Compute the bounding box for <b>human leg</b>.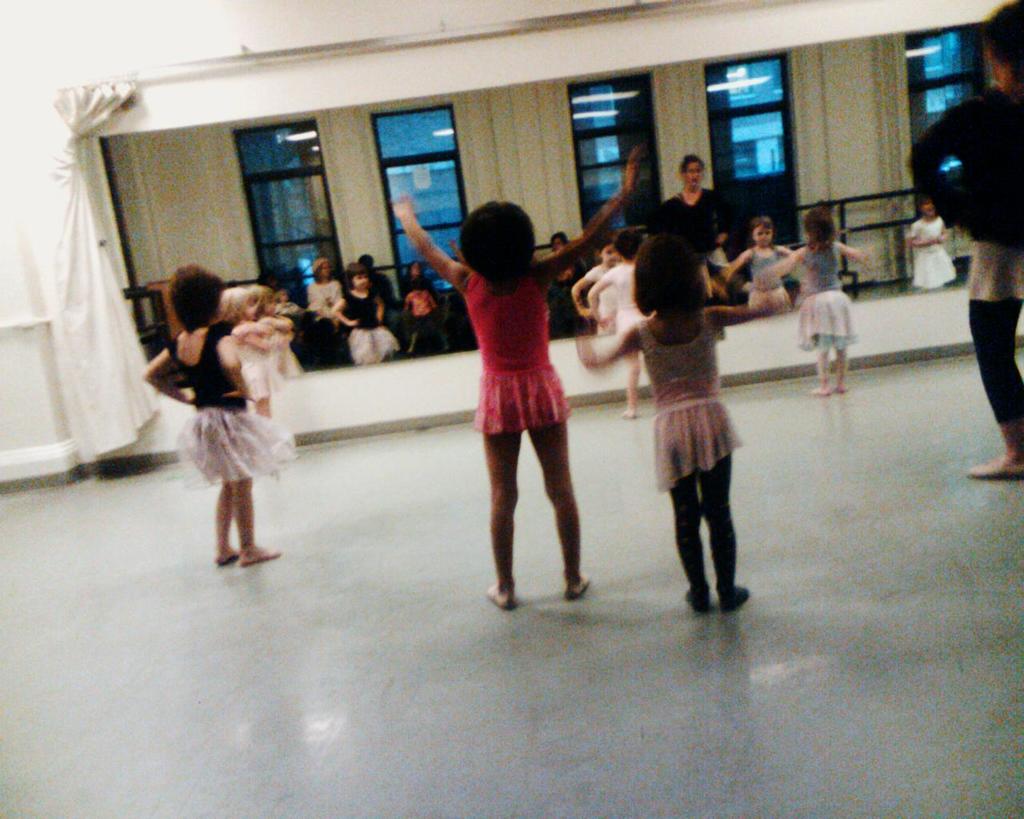
bbox(814, 350, 830, 392).
